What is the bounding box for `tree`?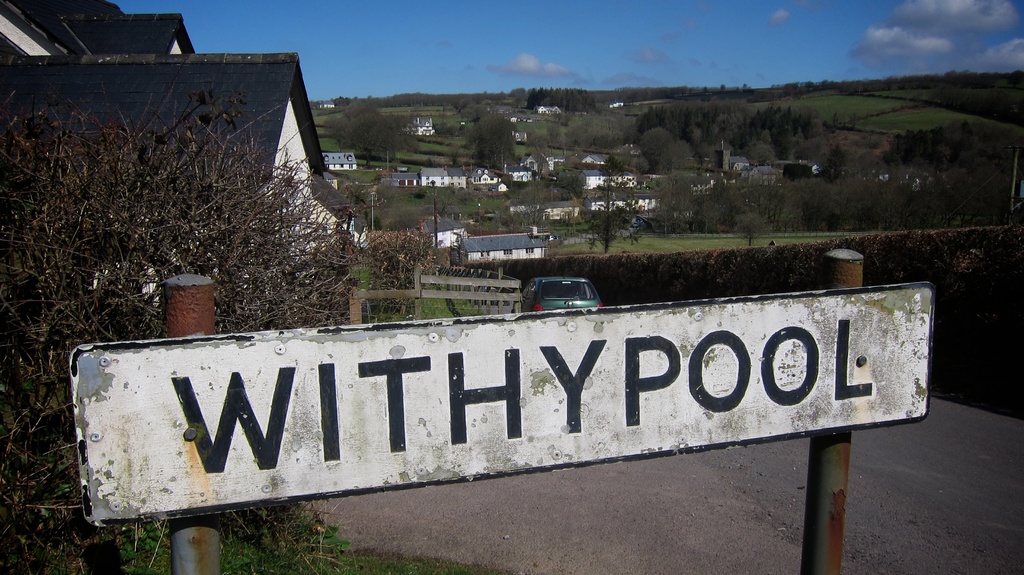
rect(792, 174, 836, 236).
